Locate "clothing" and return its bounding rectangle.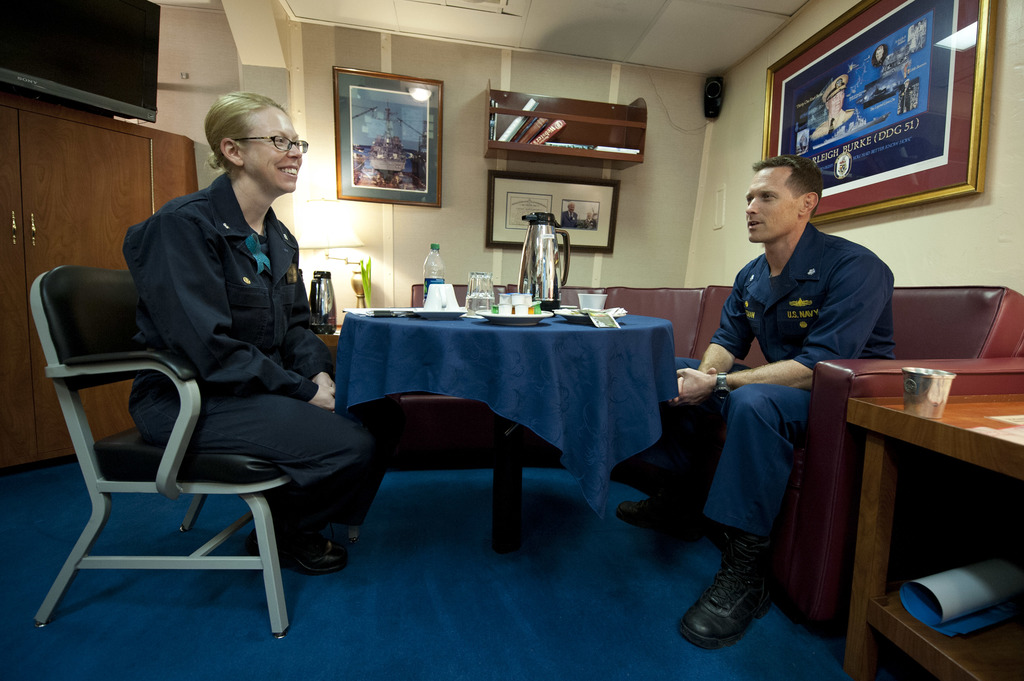
bbox=(121, 170, 386, 534).
